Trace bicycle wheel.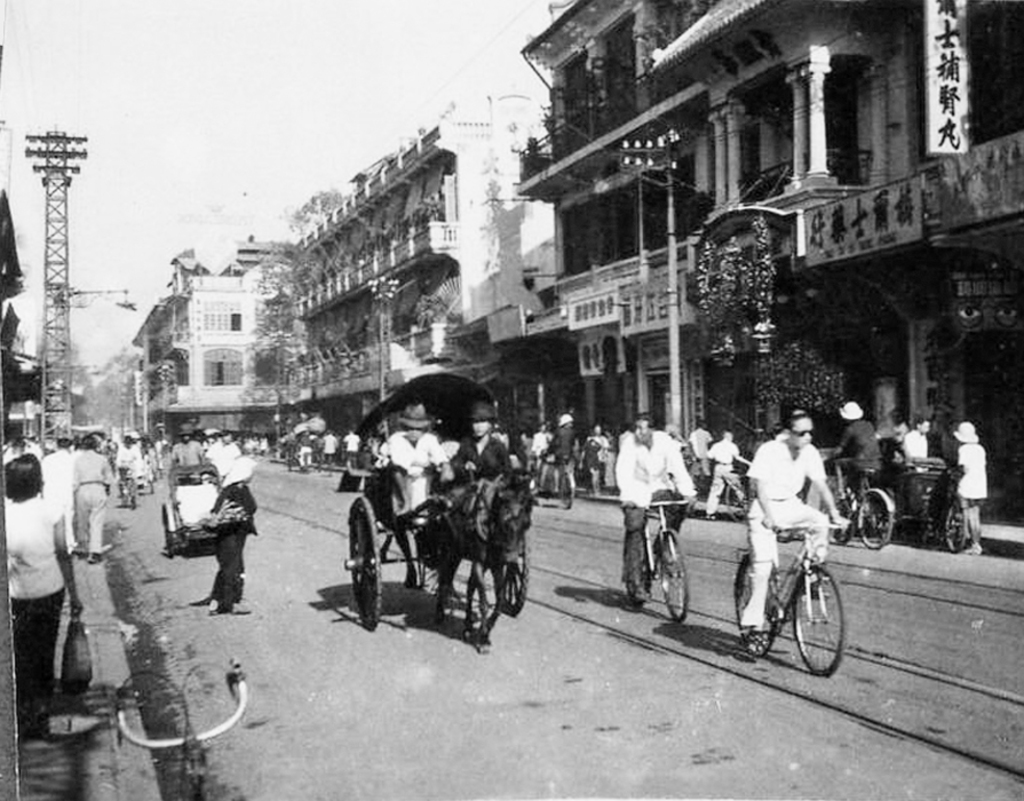
Traced to bbox=(857, 492, 898, 558).
